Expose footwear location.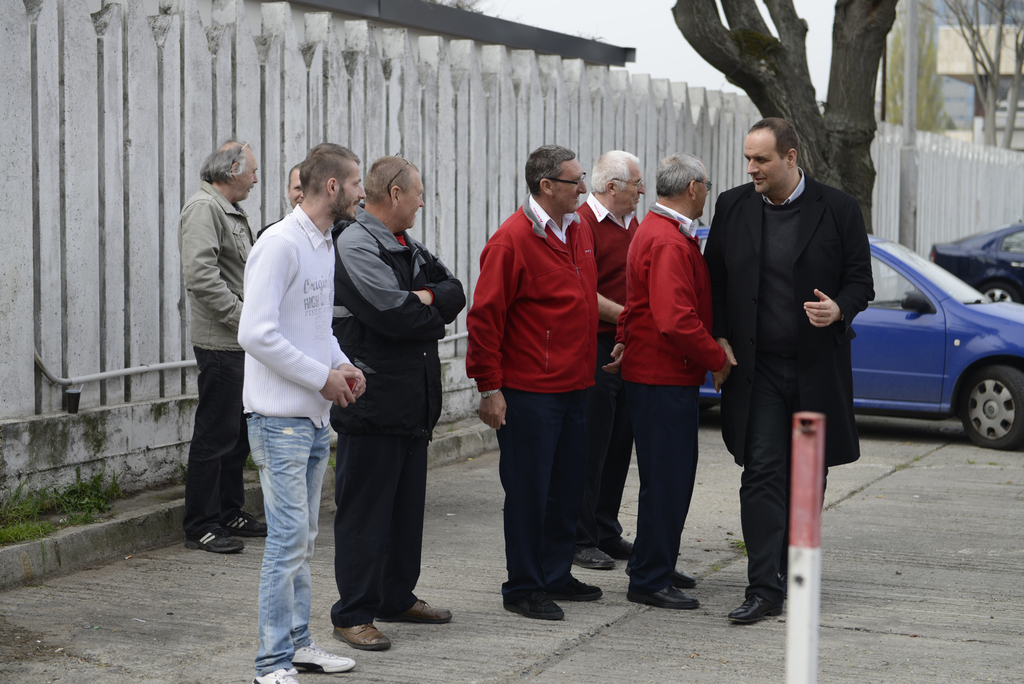
Exposed at x1=253 y1=666 x2=301 y2=683.
